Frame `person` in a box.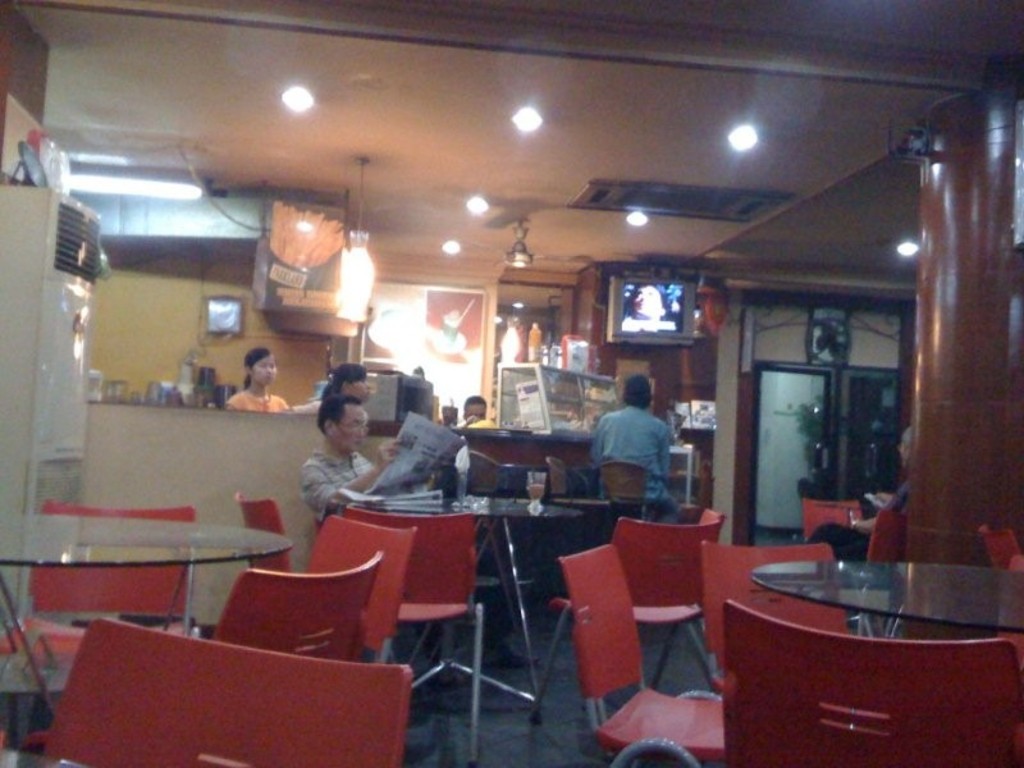
crop(588, 372, 684, 525).
